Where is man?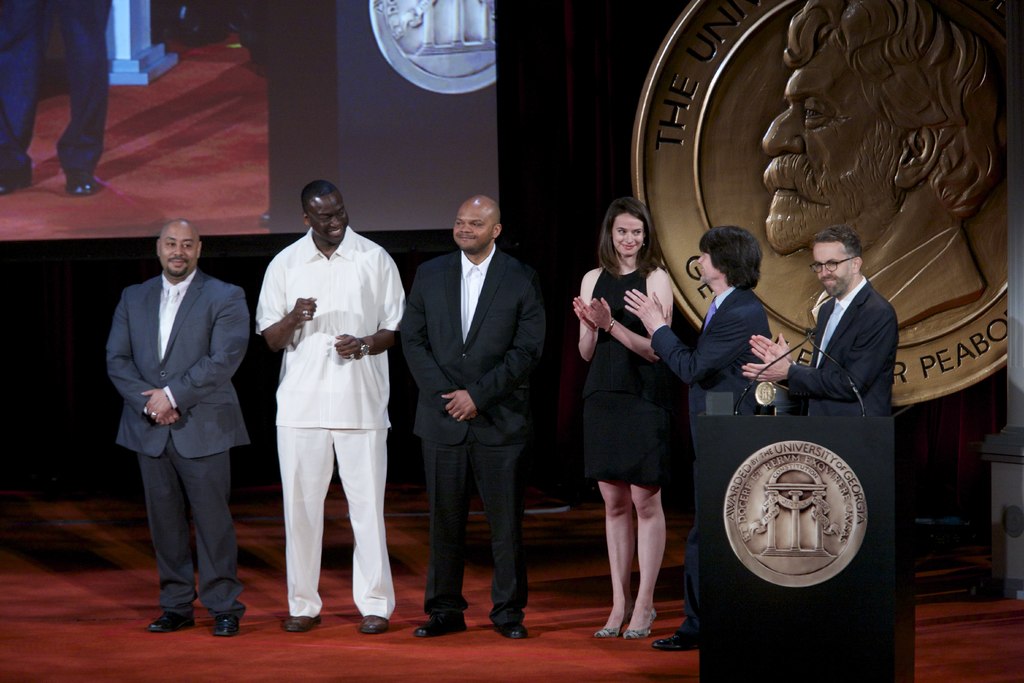
<bbox>106, 220, 252, 635</bbox>.
